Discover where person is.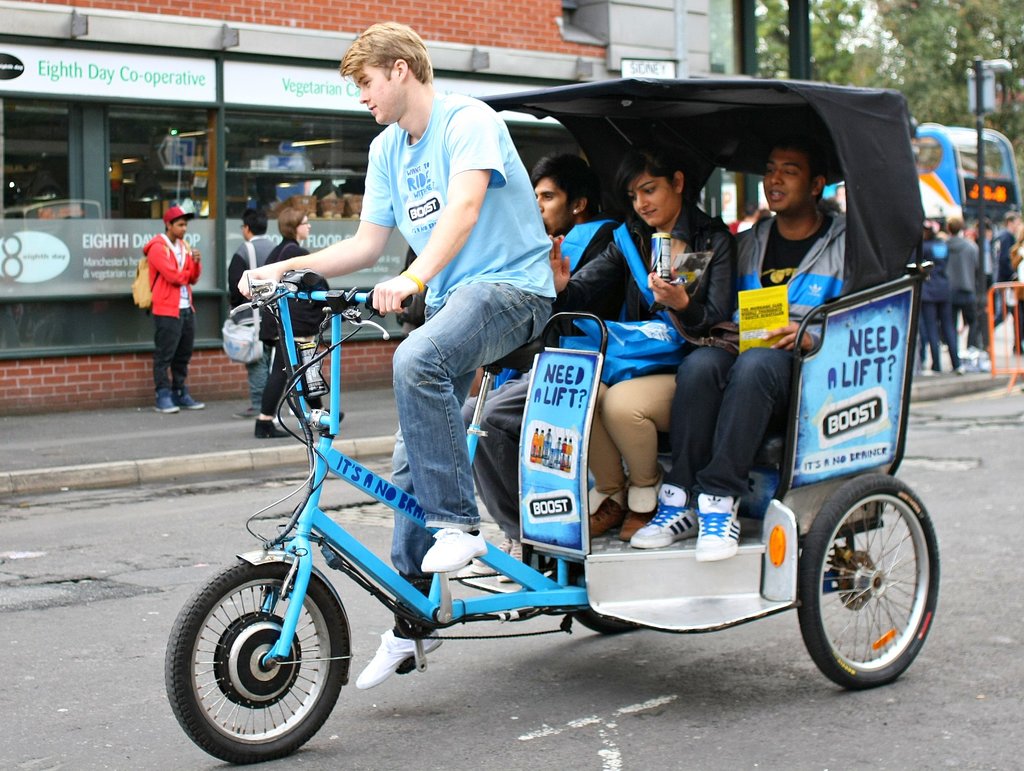
Discovered at pyautogui.locateOnScreen(909, 219, 968, 380).
